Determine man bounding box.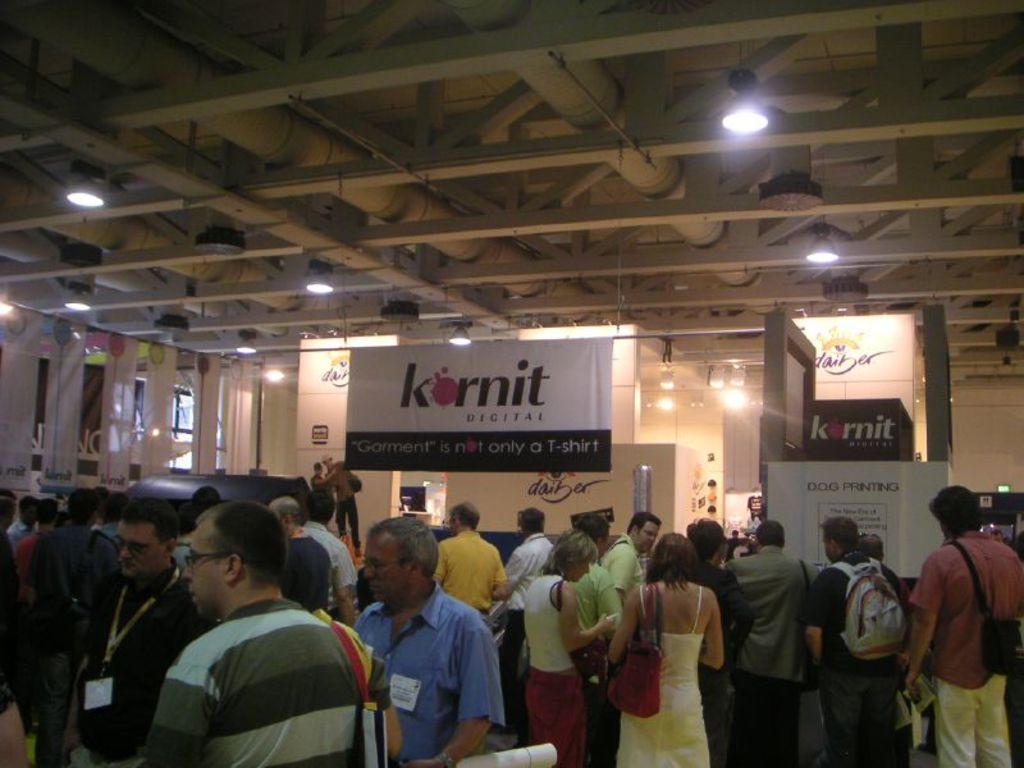
Determined: locate(571, 511, 626, 767).
